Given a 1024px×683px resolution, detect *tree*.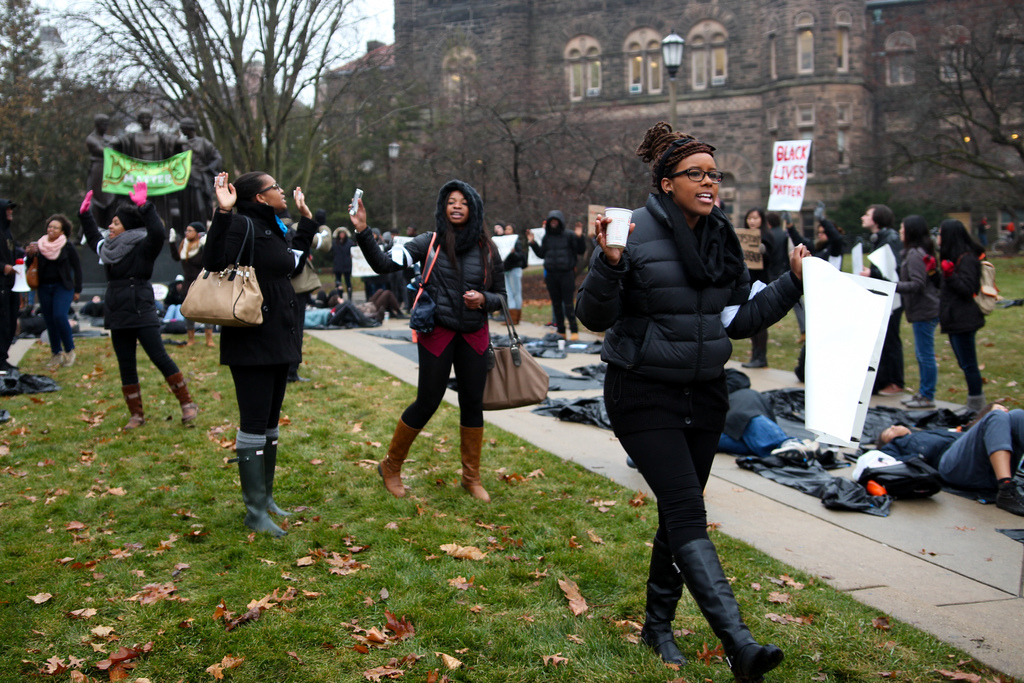
region(40, 0, 451, 176).
